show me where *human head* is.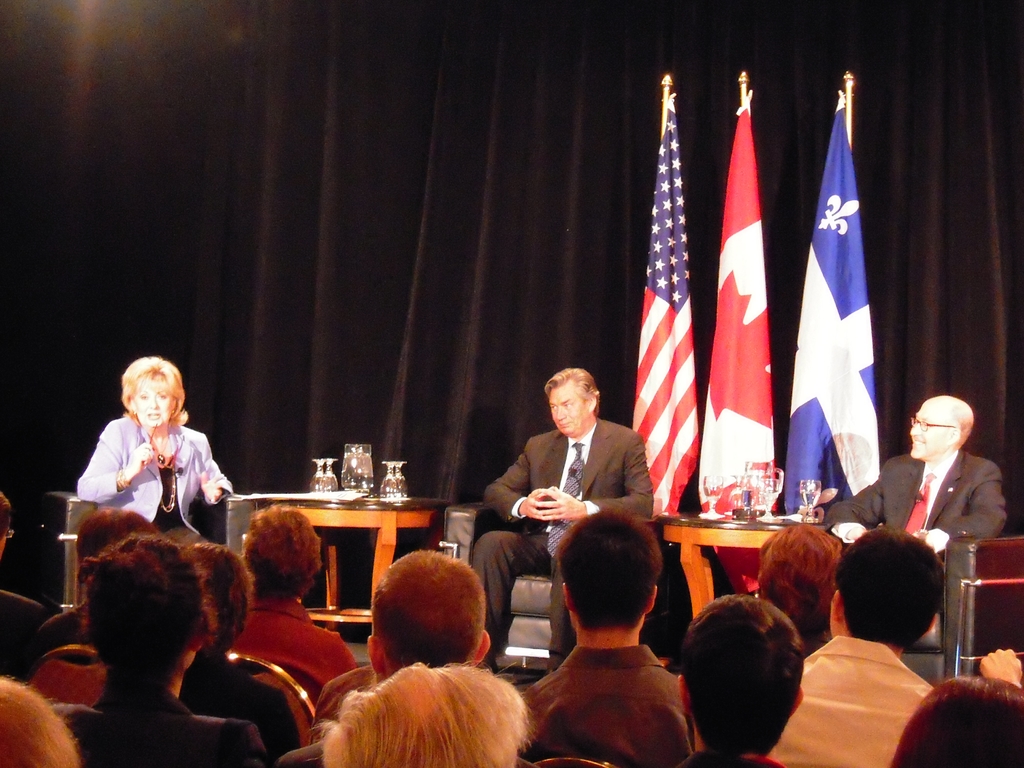
*human head* is at crop(535, 361, 616, 447).
